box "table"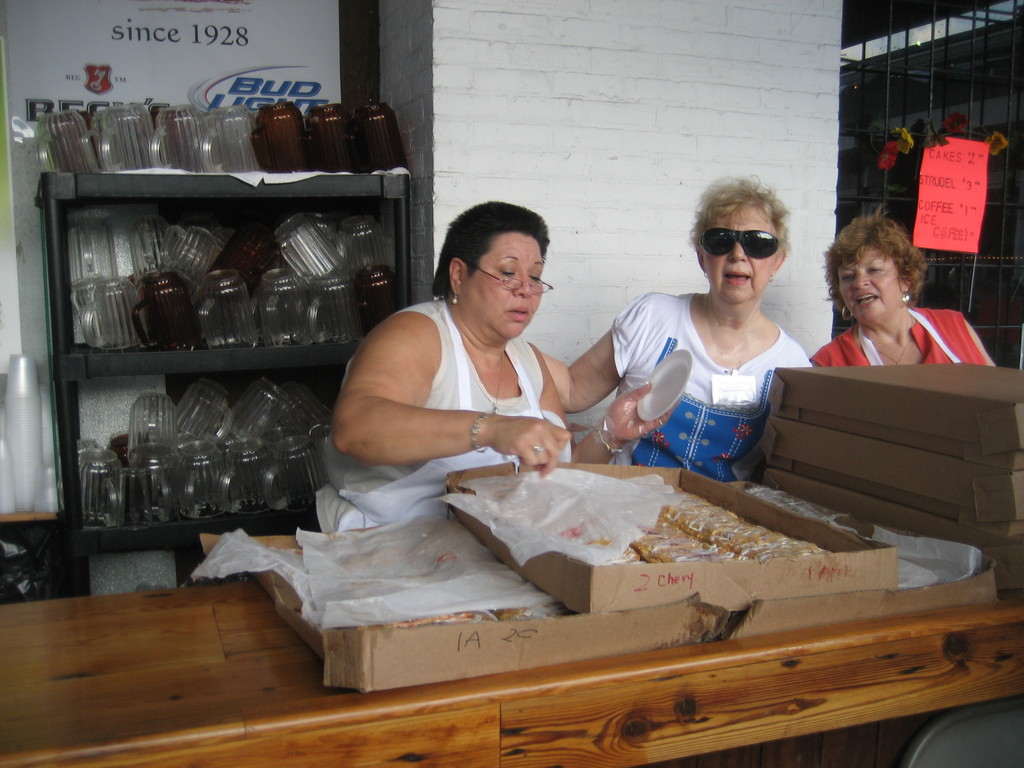
box(1, 578, 1023, 767)
